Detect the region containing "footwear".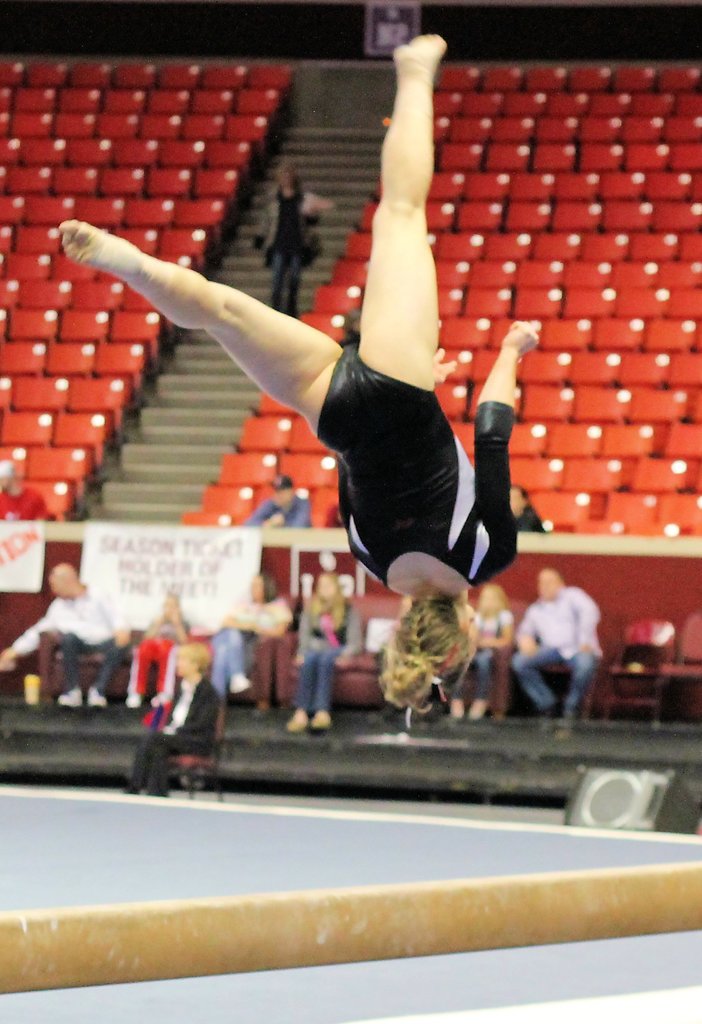
x1=287, y1=710, x2=303, y2=736.
